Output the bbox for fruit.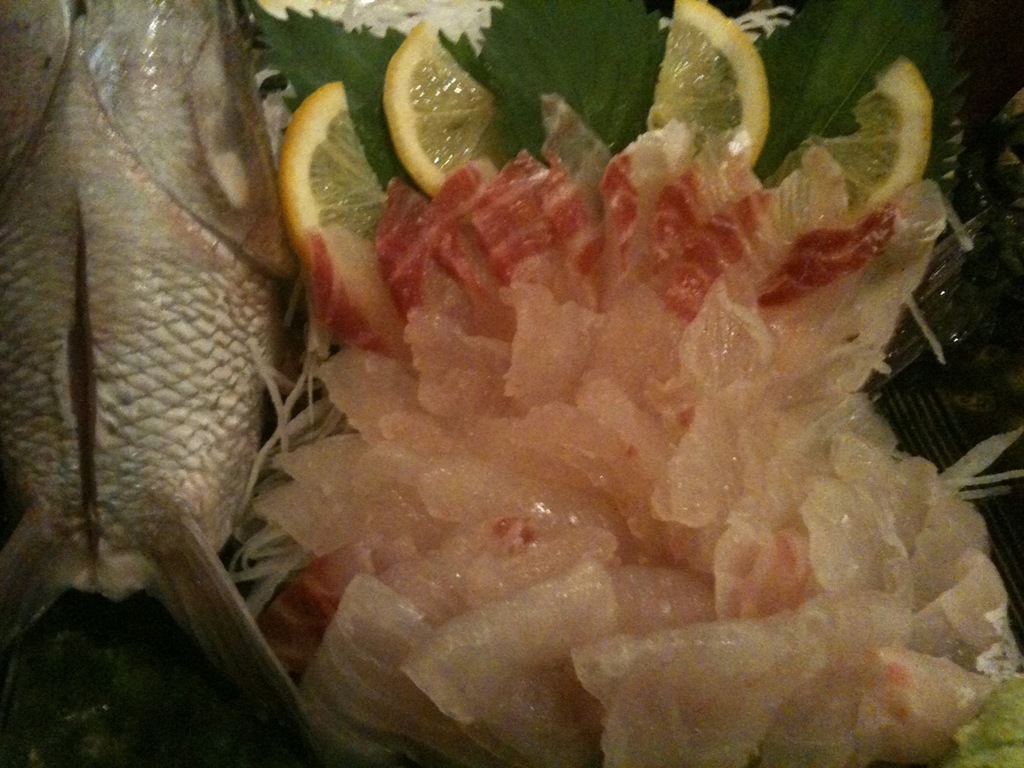
detection(271, 74, 397, 257).
